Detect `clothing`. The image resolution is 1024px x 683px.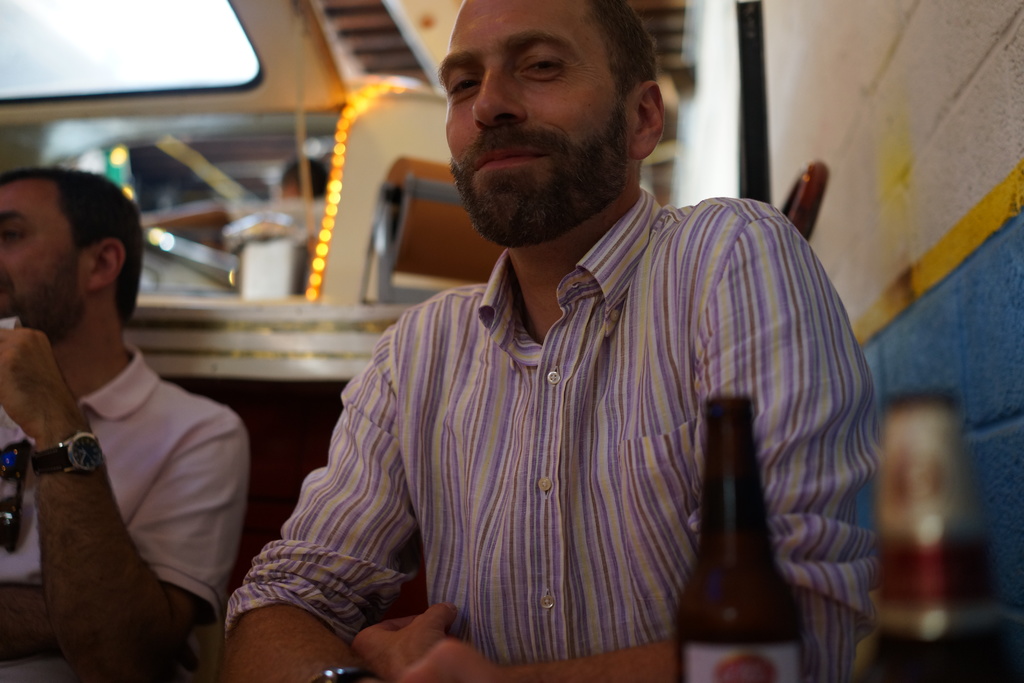
[0,333,281,682].
